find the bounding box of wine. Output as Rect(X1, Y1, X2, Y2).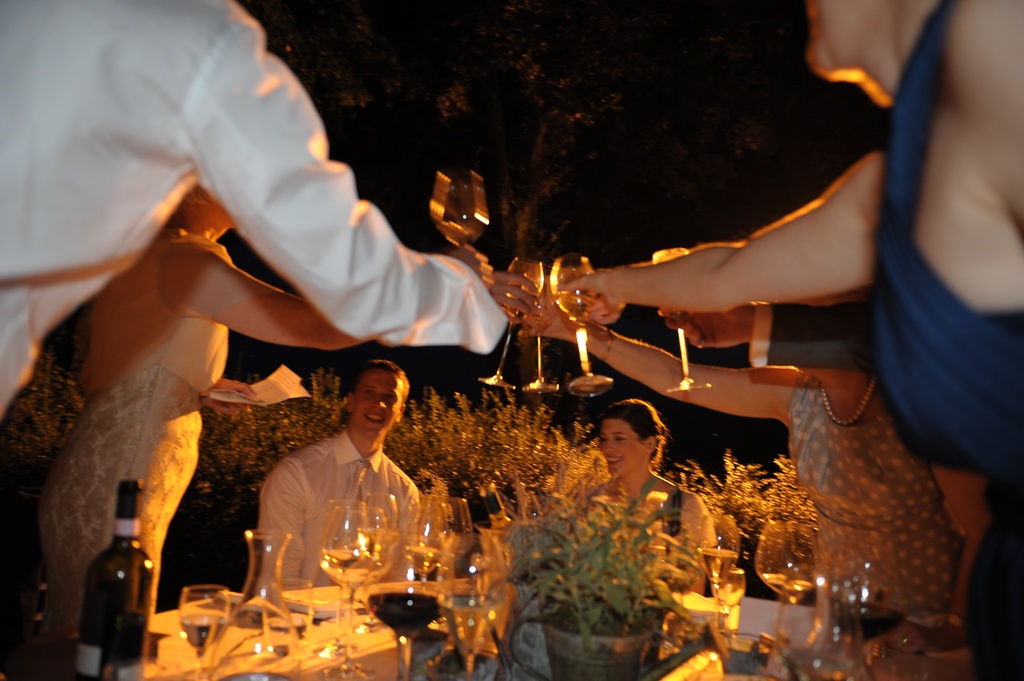
Rect(262, 609, 310, 641).
